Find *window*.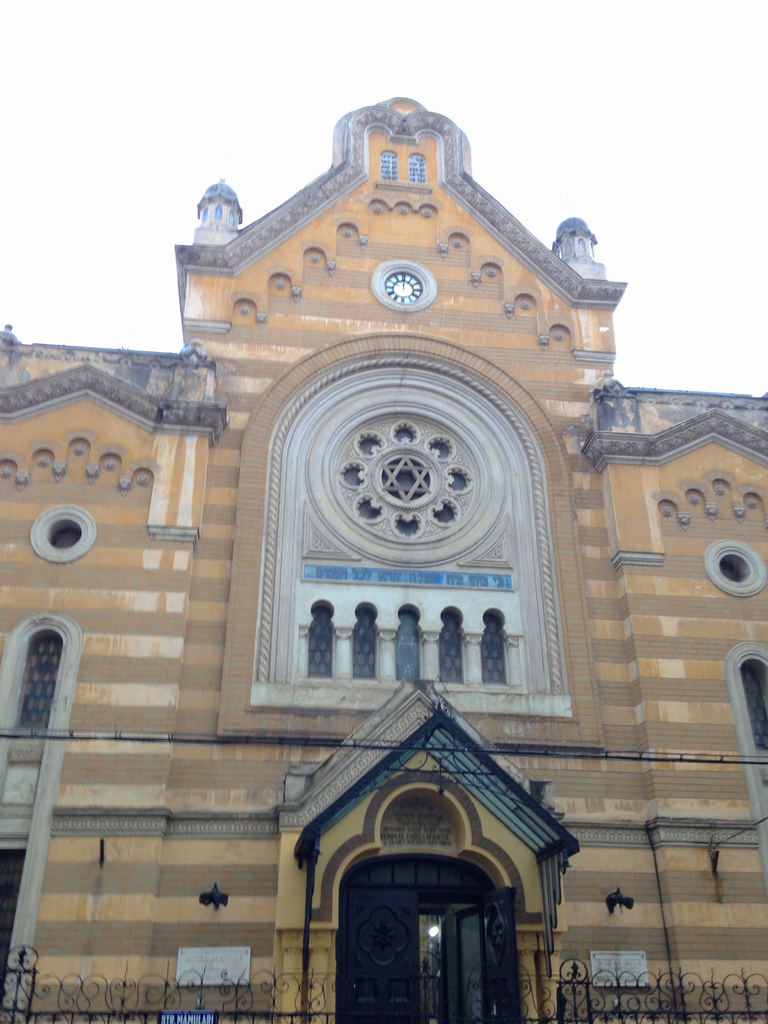
30 509 102 560.
